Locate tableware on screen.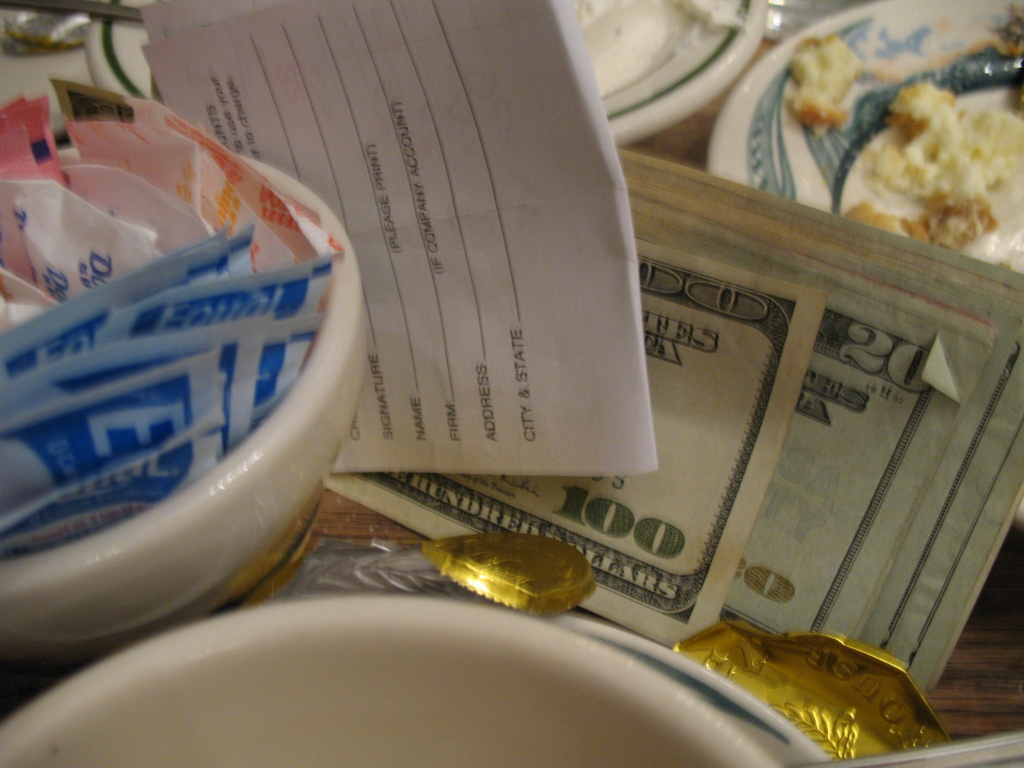
On screen at [left=705, top=0, right=1023, bottom=519].
